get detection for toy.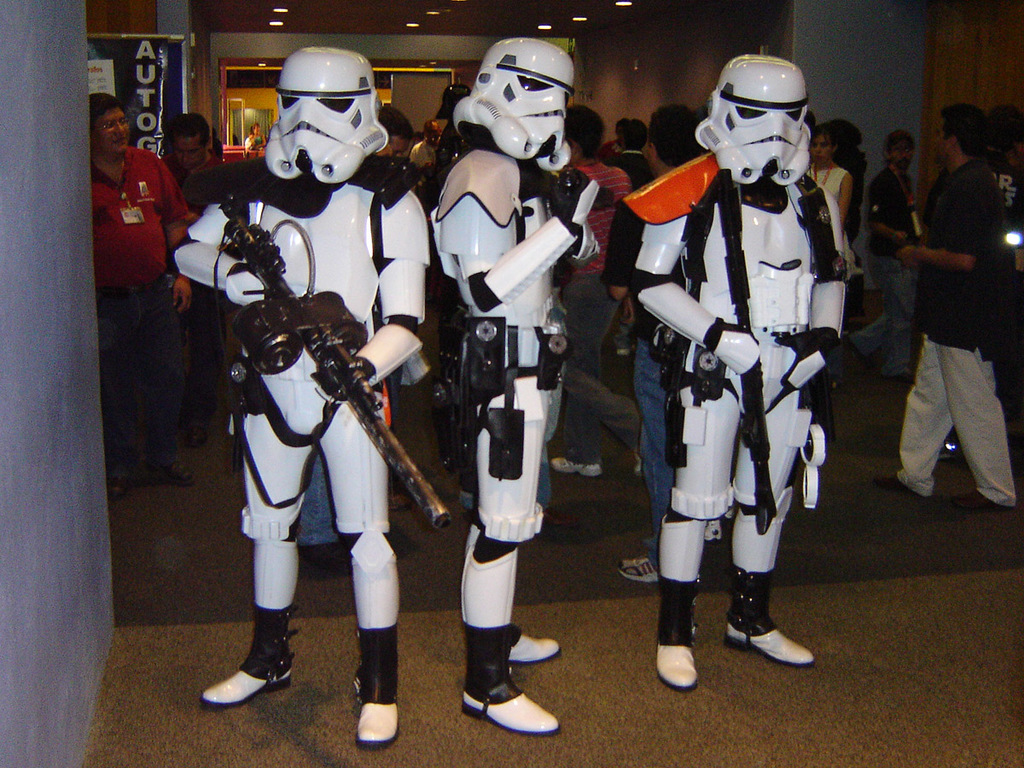
Detection: 422,25,620,747.
